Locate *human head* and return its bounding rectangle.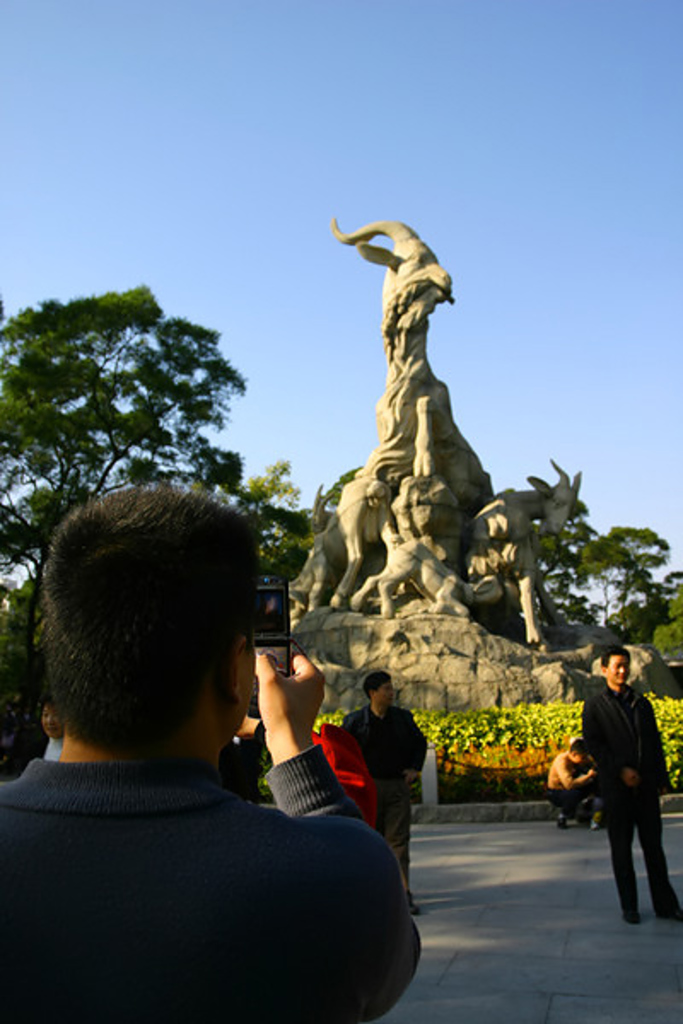
bbox=[360, 671, 400, 715].
